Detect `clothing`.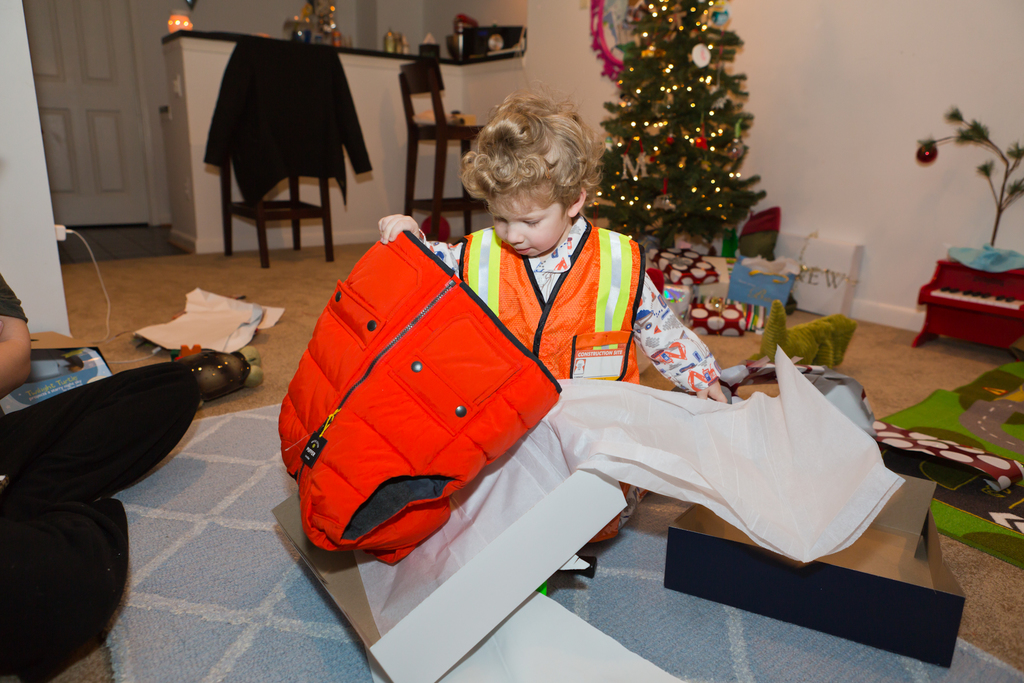
Detected at box=[0, 275, 204, 498].
